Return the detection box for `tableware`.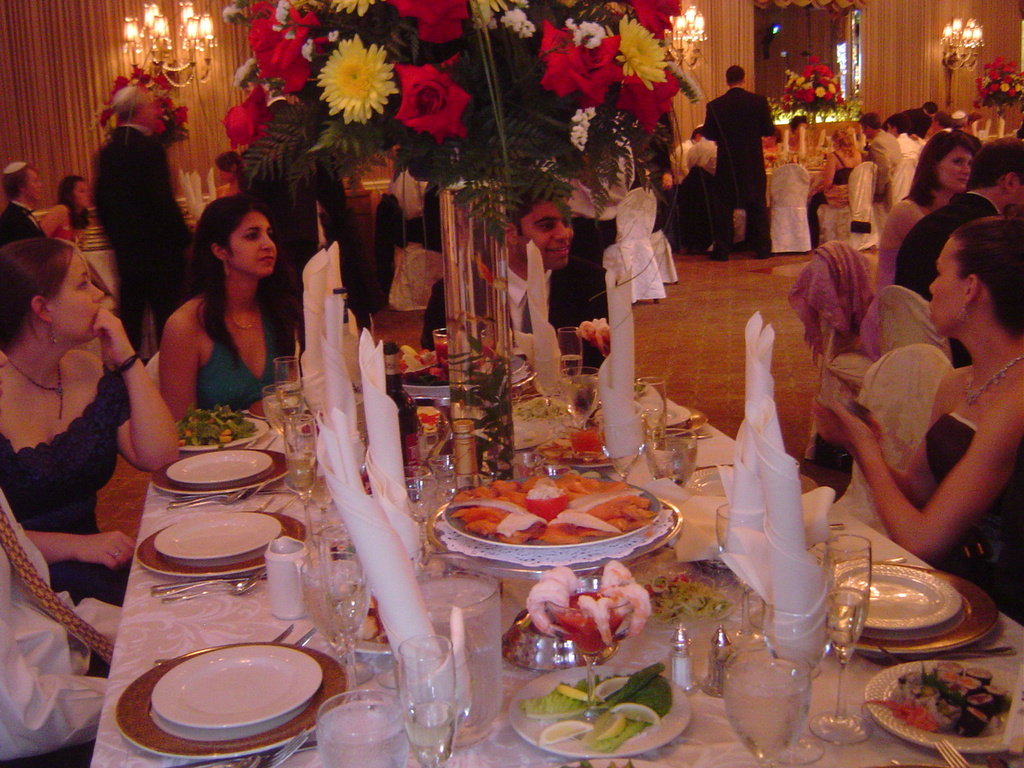
(430,330,454,370).
